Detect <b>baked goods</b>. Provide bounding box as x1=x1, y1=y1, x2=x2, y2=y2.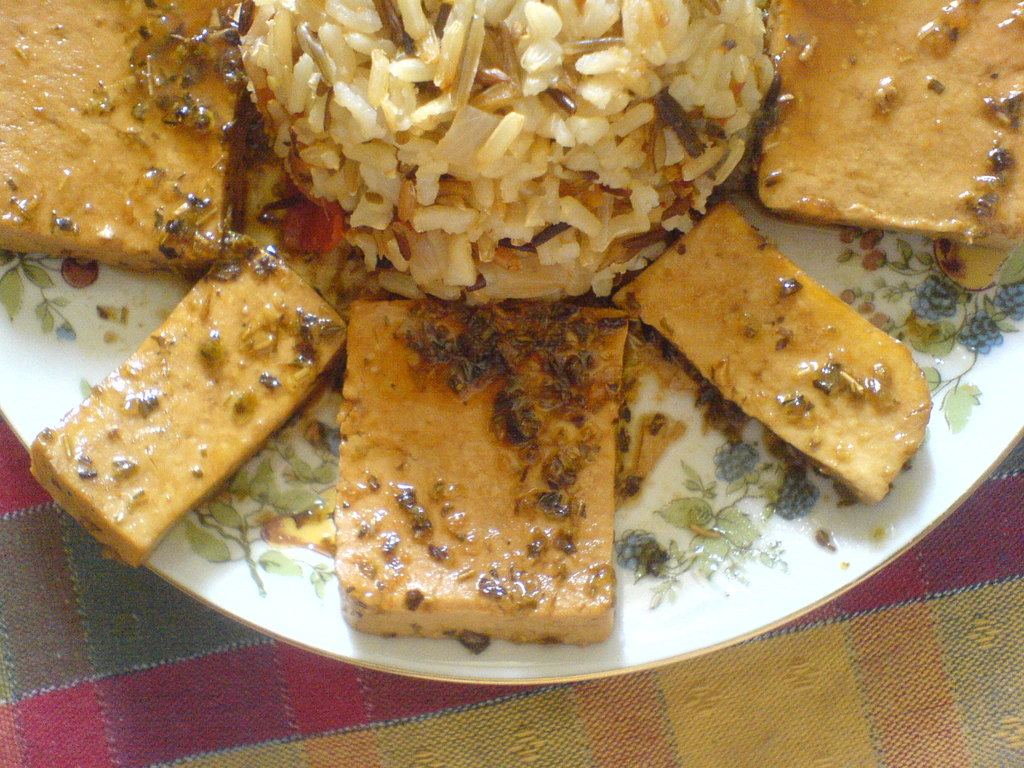
x1=759, y1=3, x2=1023, y2=253.
